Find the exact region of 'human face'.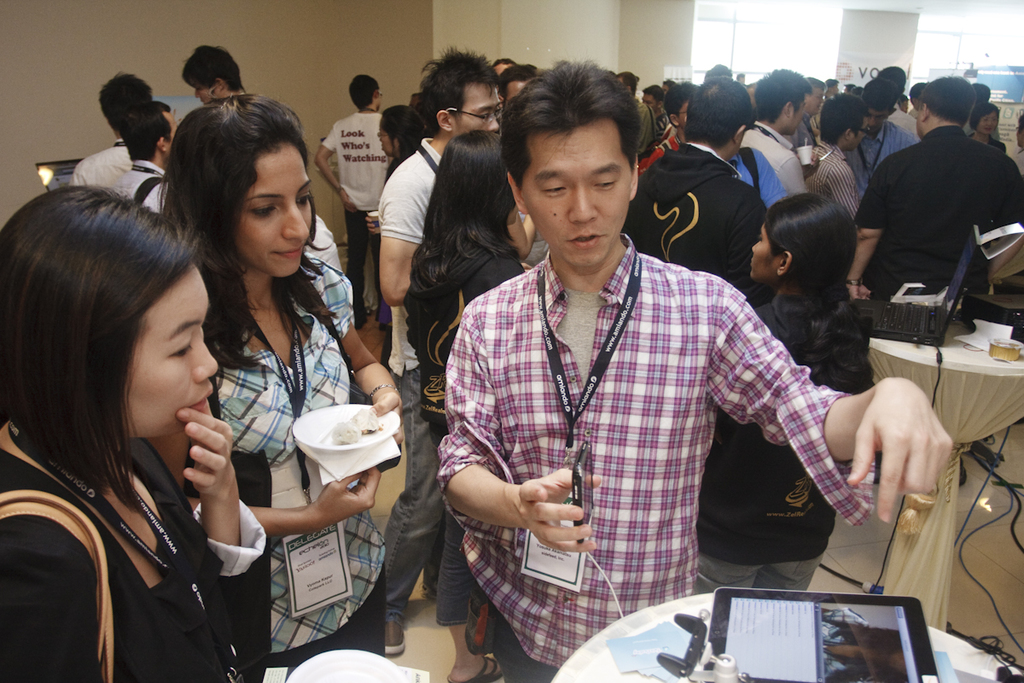
Exact region: (left=123, top=264, right=218, bottom=438).
